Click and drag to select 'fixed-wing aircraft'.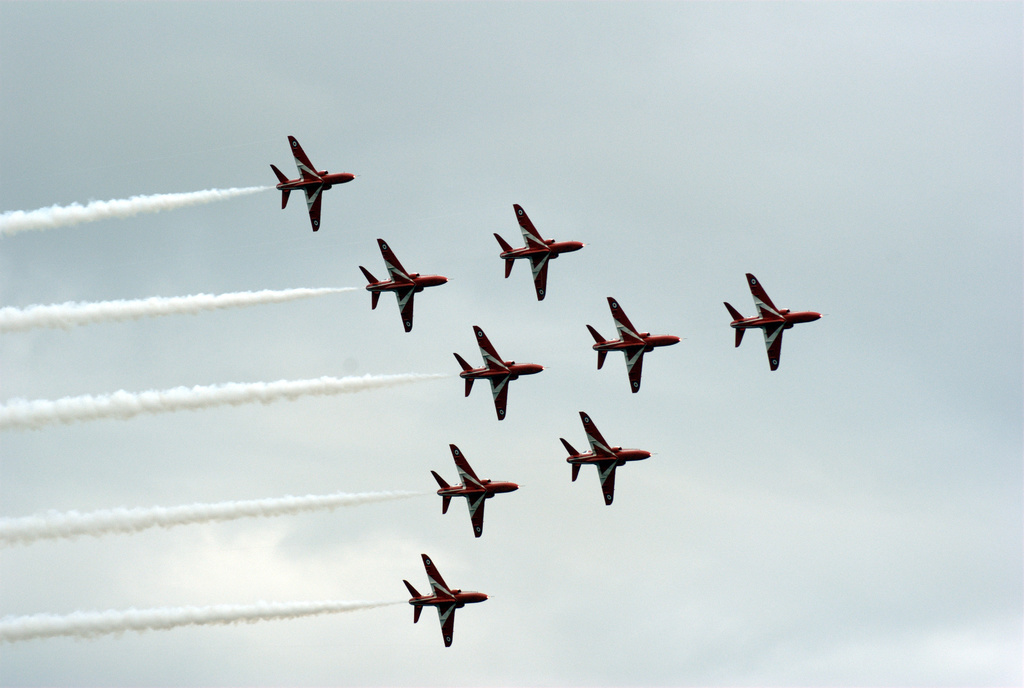
Selection: [356,234,456,333].
